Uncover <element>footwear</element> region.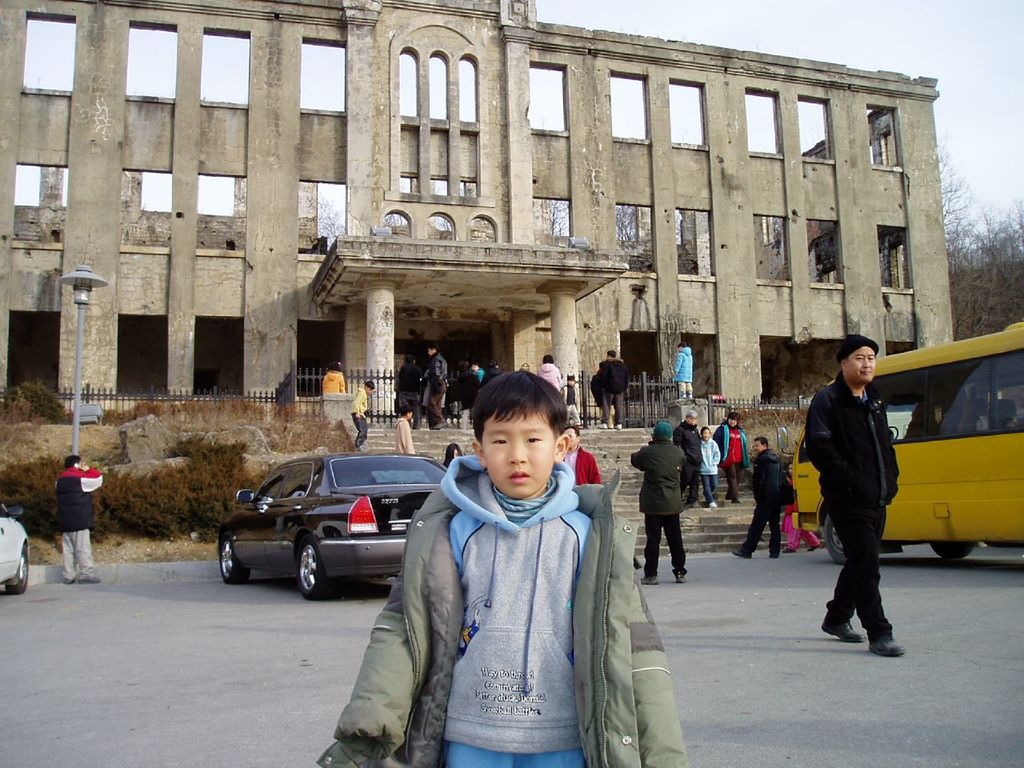
Uncovered: Rect(672, 578, 688, 584).
